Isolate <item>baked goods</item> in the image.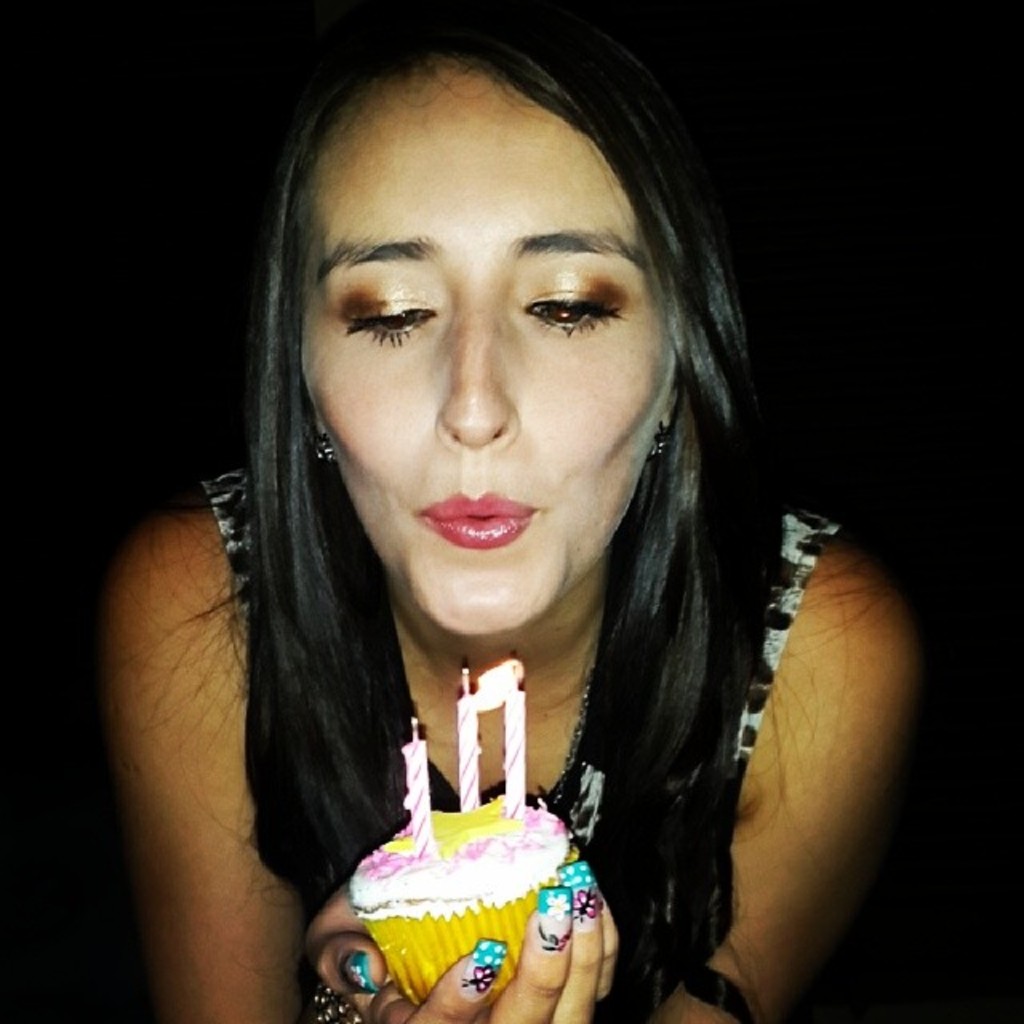
Isolated region: 338/802/608/1005.
